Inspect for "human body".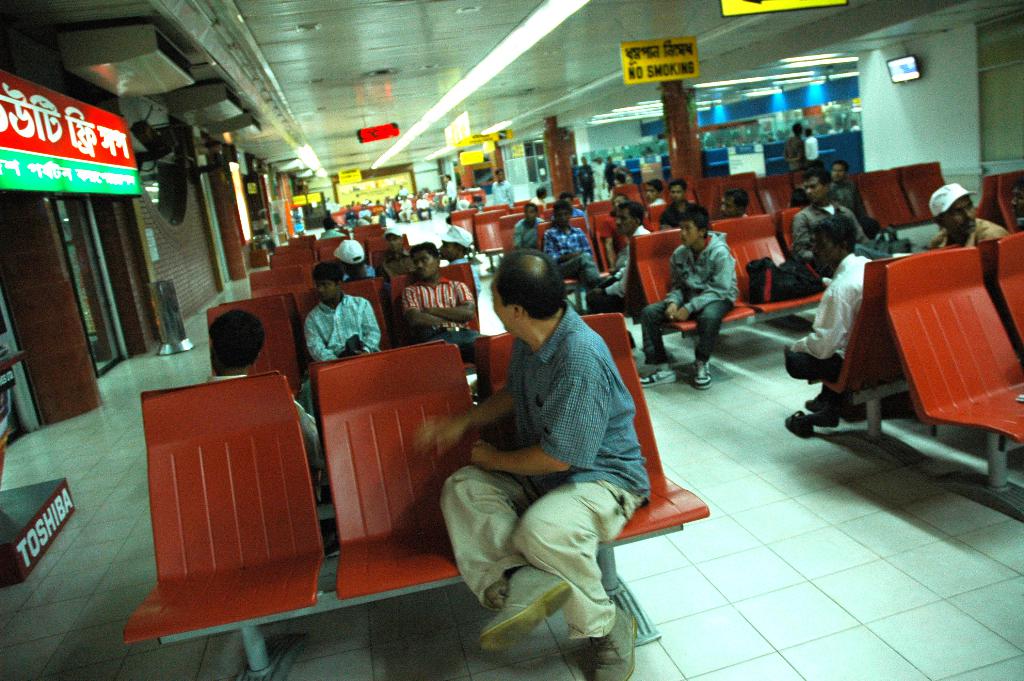
Inspection: (left=509, top=214, right=541, bottom=252).
